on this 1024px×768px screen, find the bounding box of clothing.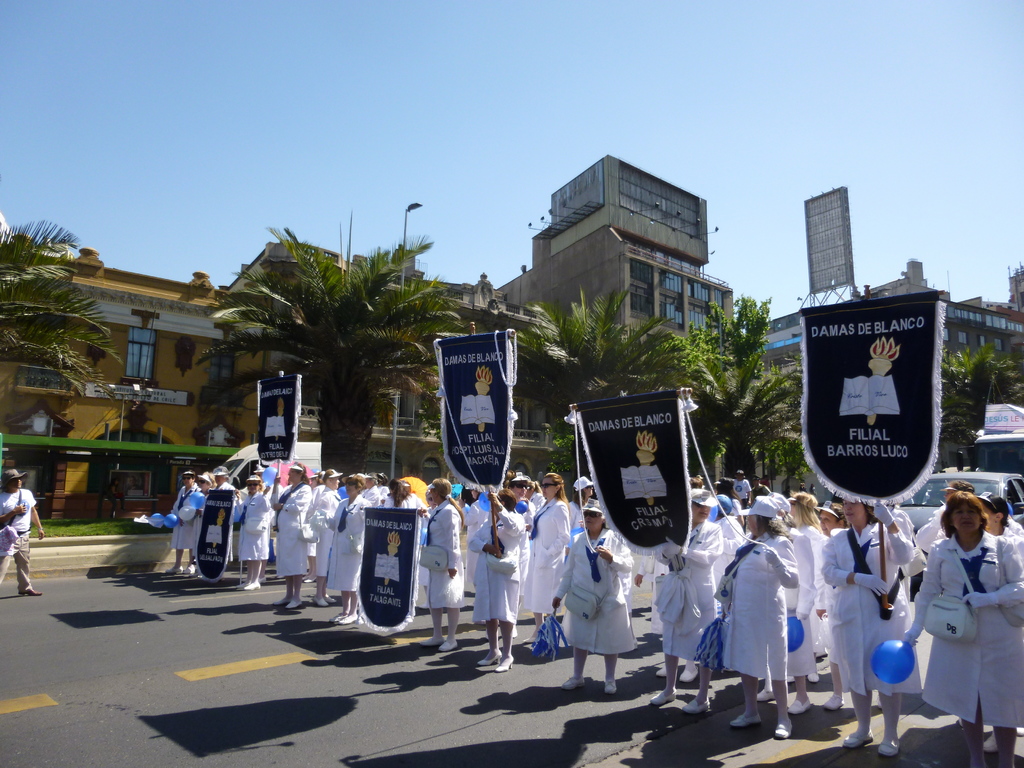
Bounding box: {"x1": 331, "y1": 495, "x2": 368, "y2": 588}.
